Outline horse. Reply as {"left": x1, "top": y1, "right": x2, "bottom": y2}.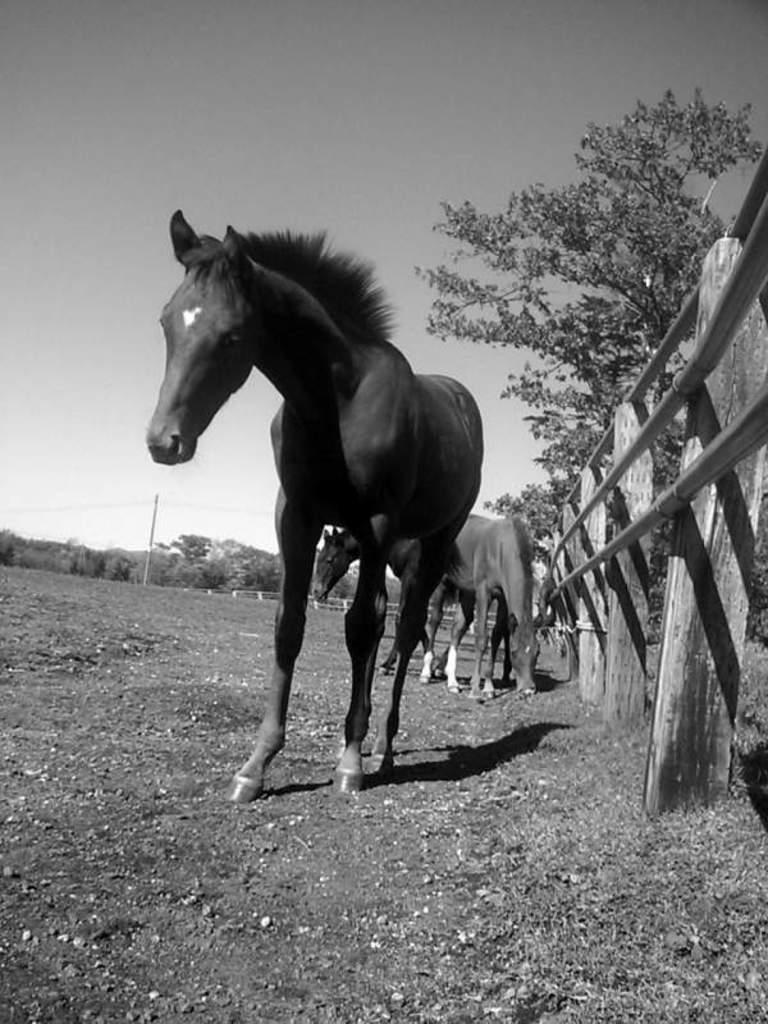
{"left": 310, "top": 509, "right": 471, "bottom": 689}.
